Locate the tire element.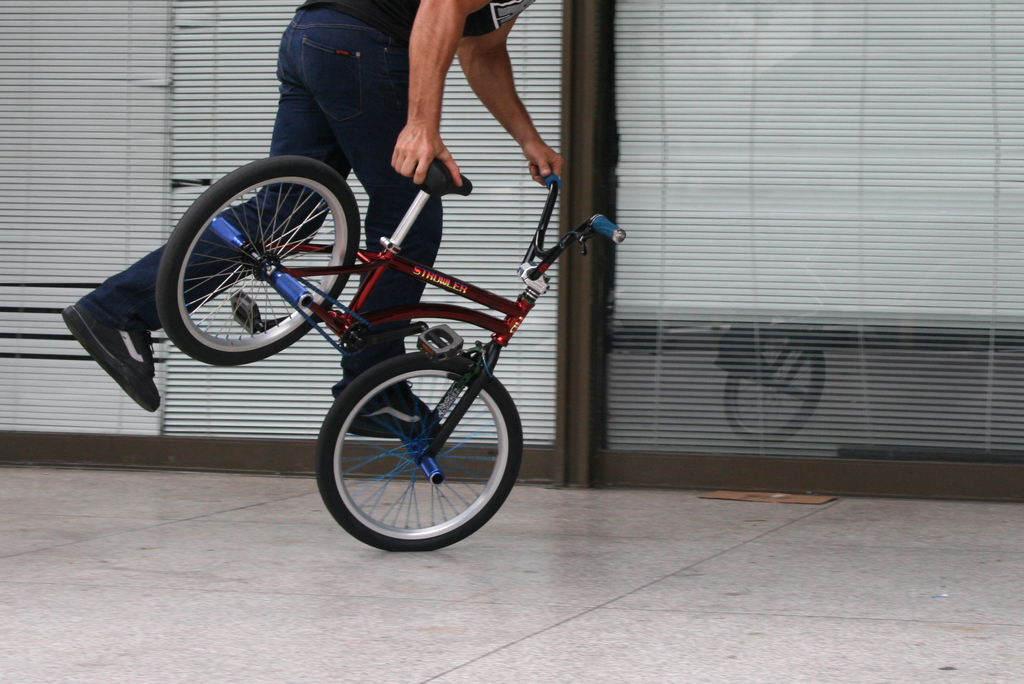
Element bbox: pyautogui.locateOnScreen(156, 155, 358, 367).
